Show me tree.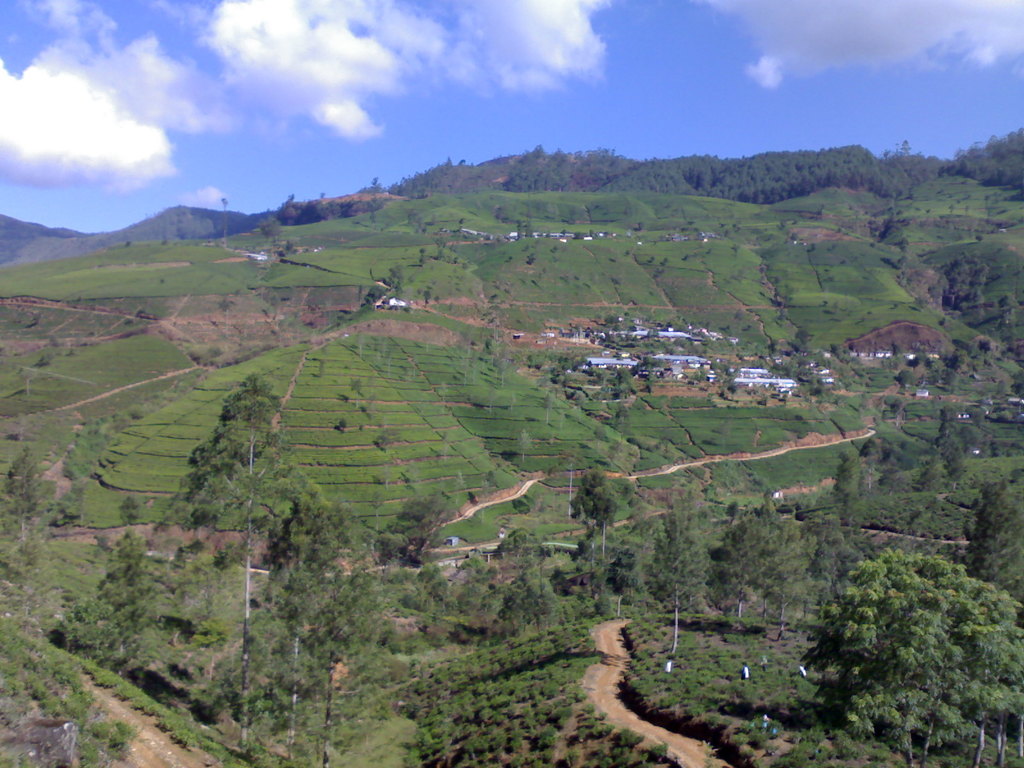
tree is here: box=[372, 492, 454, 570].
